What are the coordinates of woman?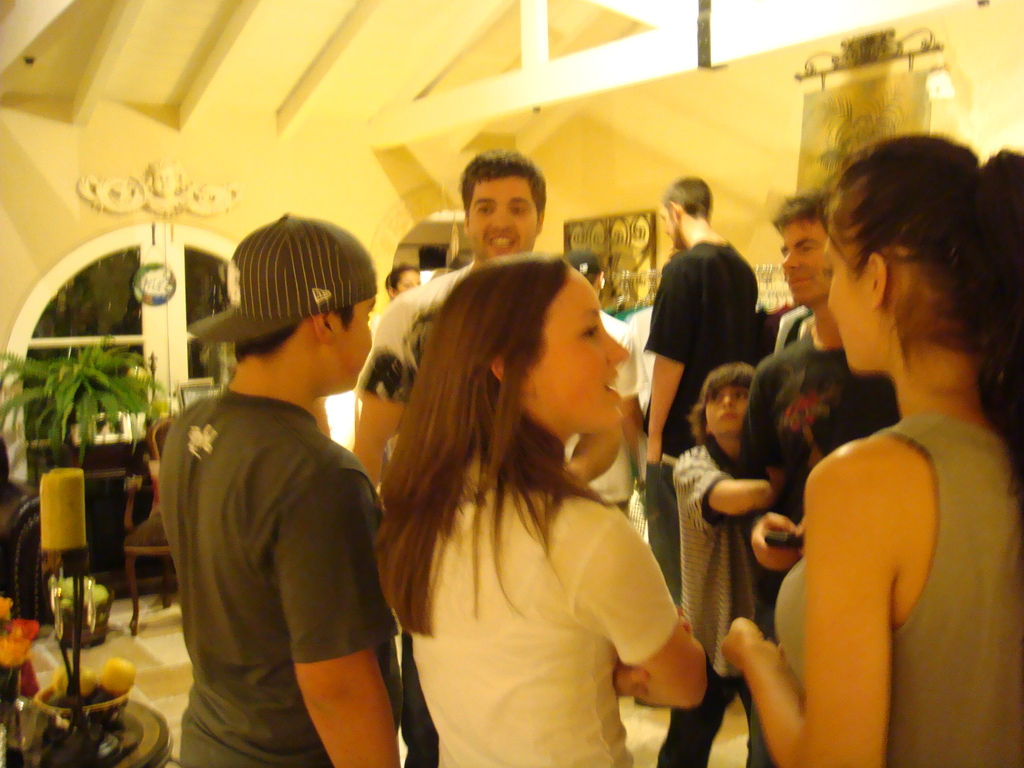
359 220 732 756.
